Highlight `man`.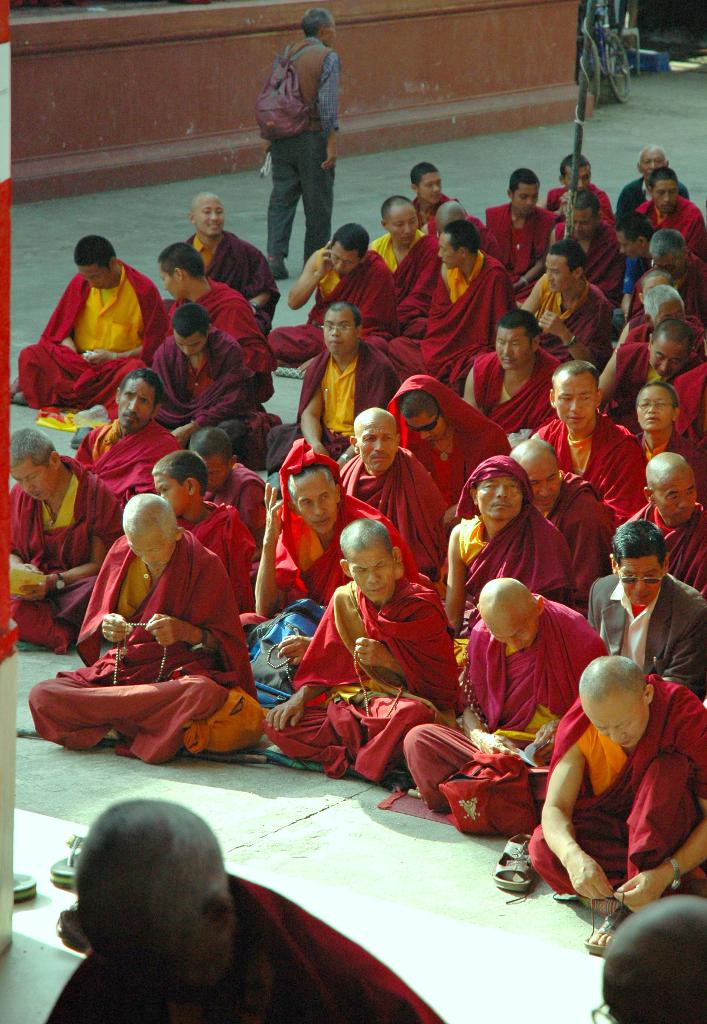
Highlighted region: <box>514,640,706,951</box>.
